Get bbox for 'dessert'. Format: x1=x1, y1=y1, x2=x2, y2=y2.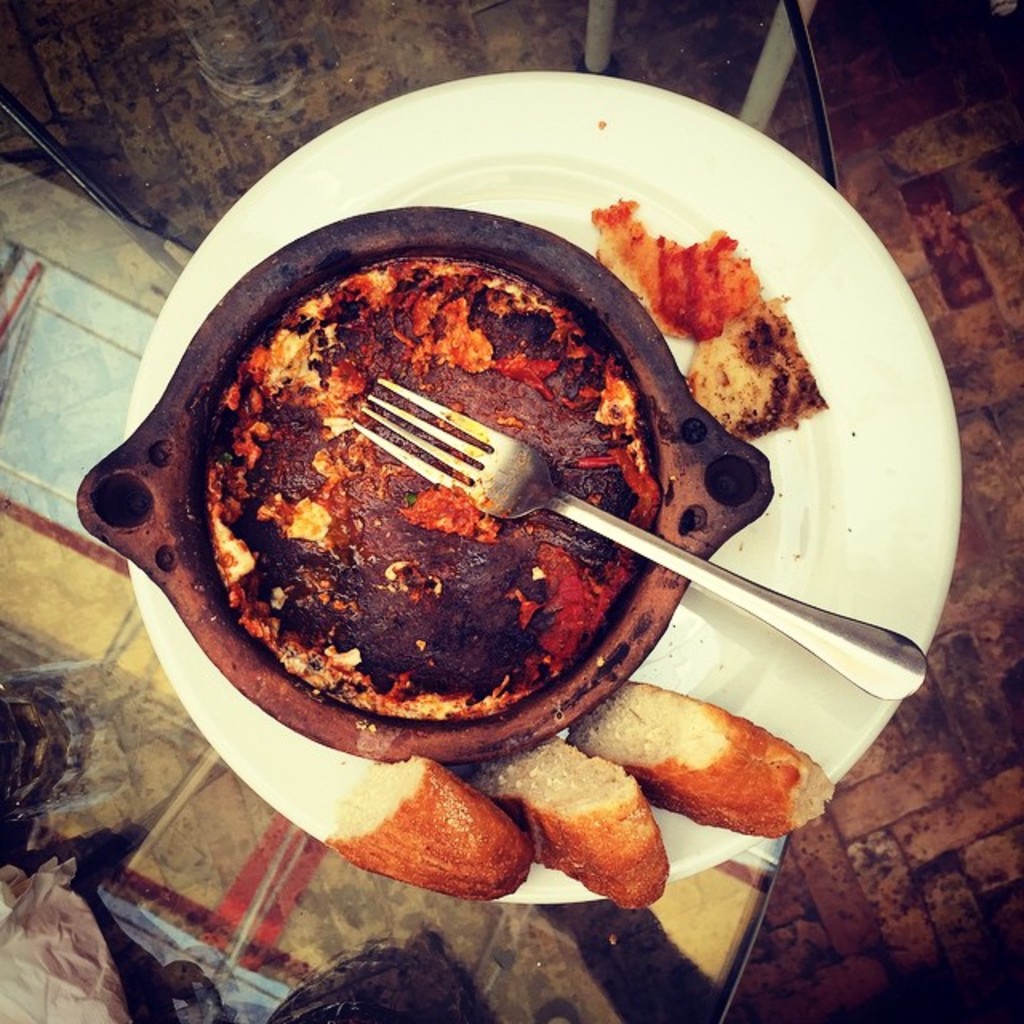
x1=326, y1=750, x2=534, y2=894.
